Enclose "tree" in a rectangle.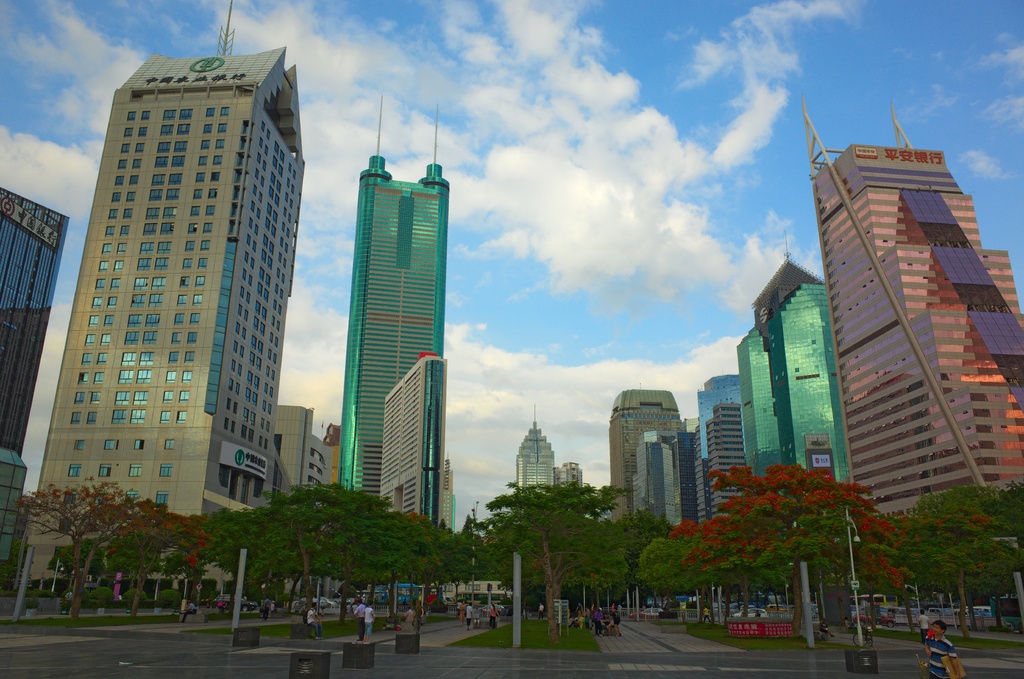
bbox(392, 507, 465, 616).
